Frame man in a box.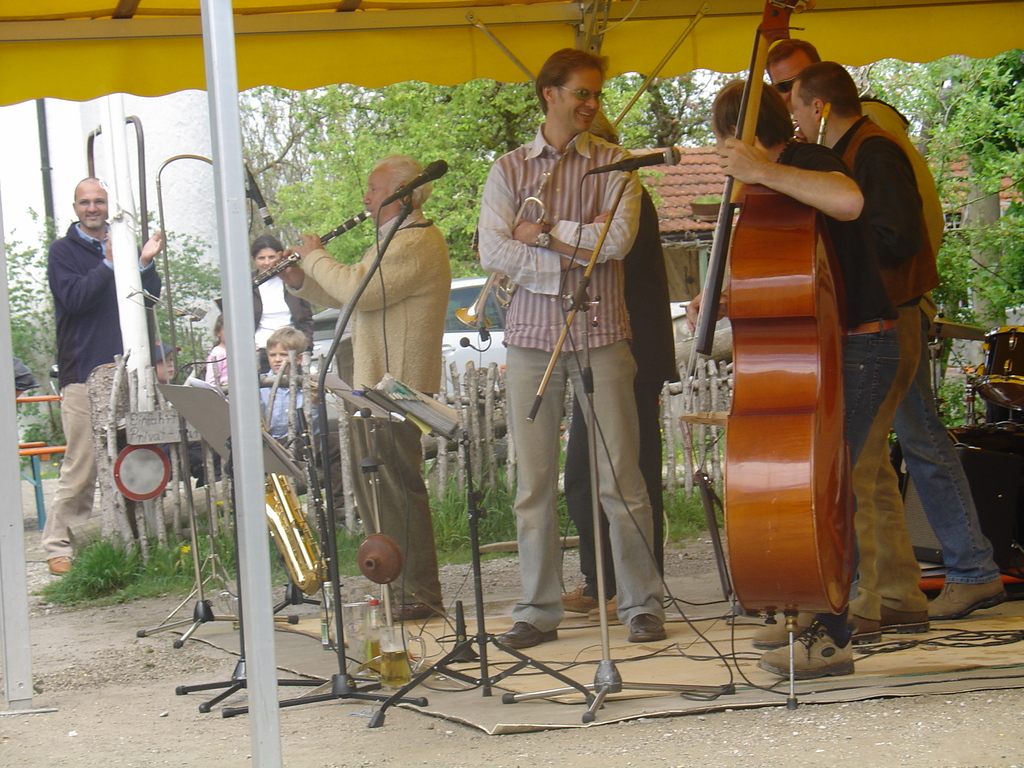
locate(753, 57, 927, 653).
